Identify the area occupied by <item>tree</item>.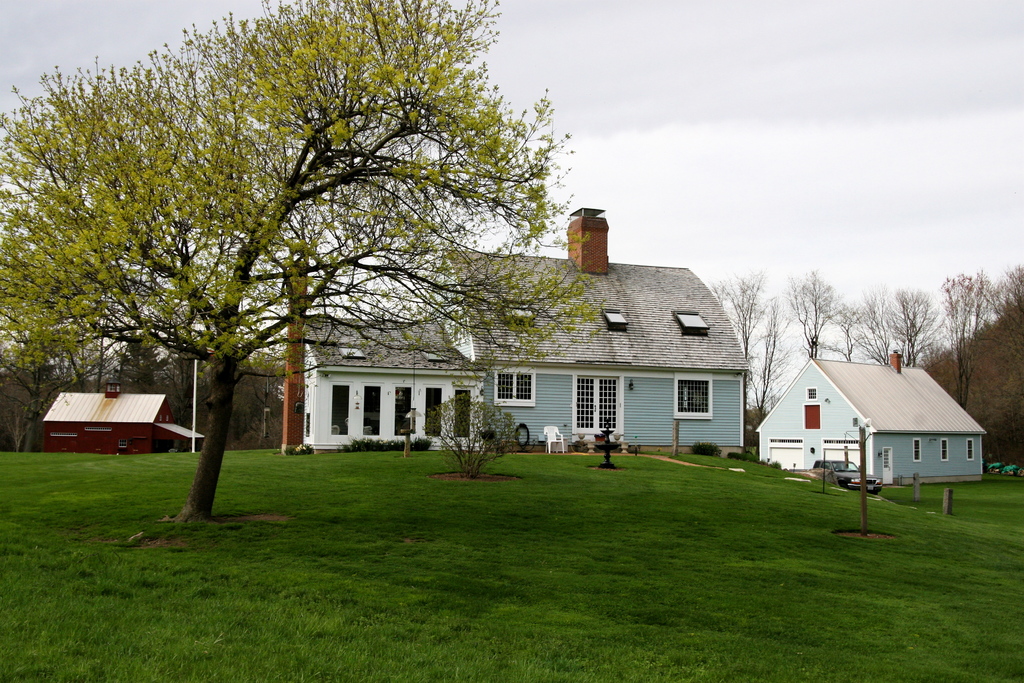
Area: select_region(831, 299, 865, 365).
